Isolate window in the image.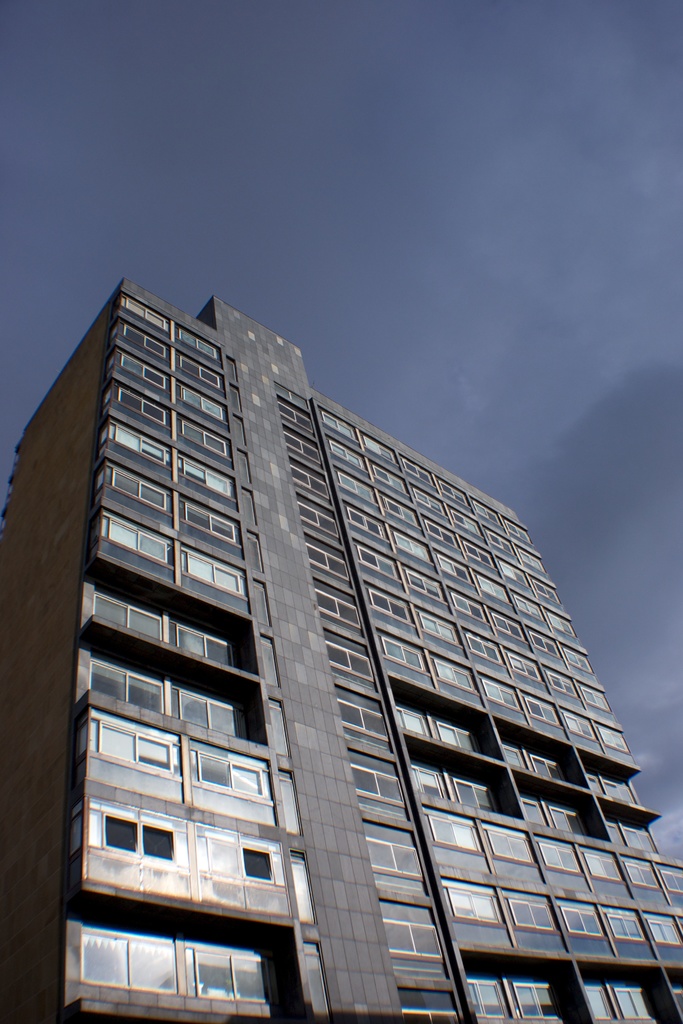
Isolated region: Rect(315, 589, 360, 624).
